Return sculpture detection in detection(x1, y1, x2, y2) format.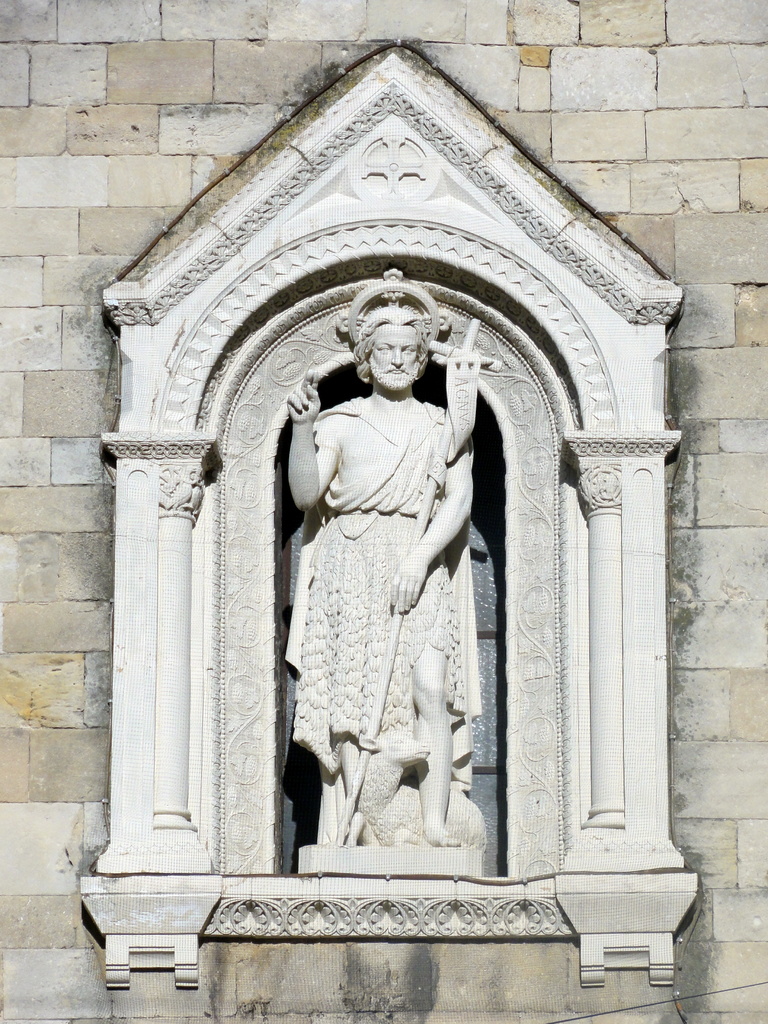
detection(240, 265, 527, 915).
